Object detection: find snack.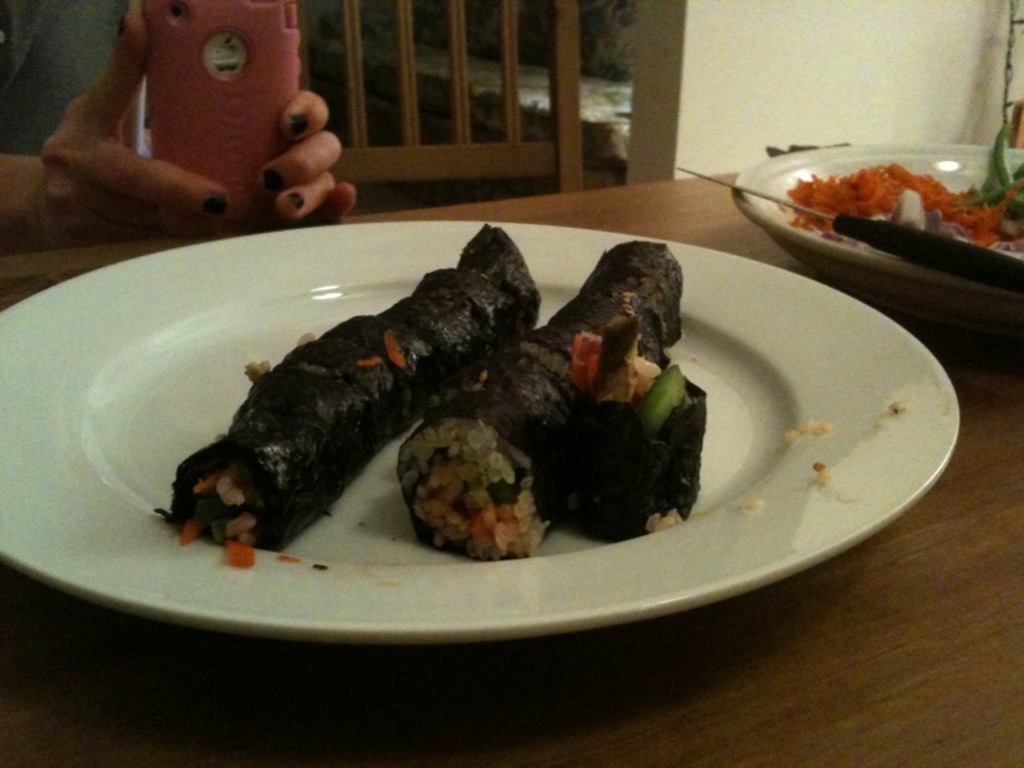
BBox(384, 415, 539, 556).
